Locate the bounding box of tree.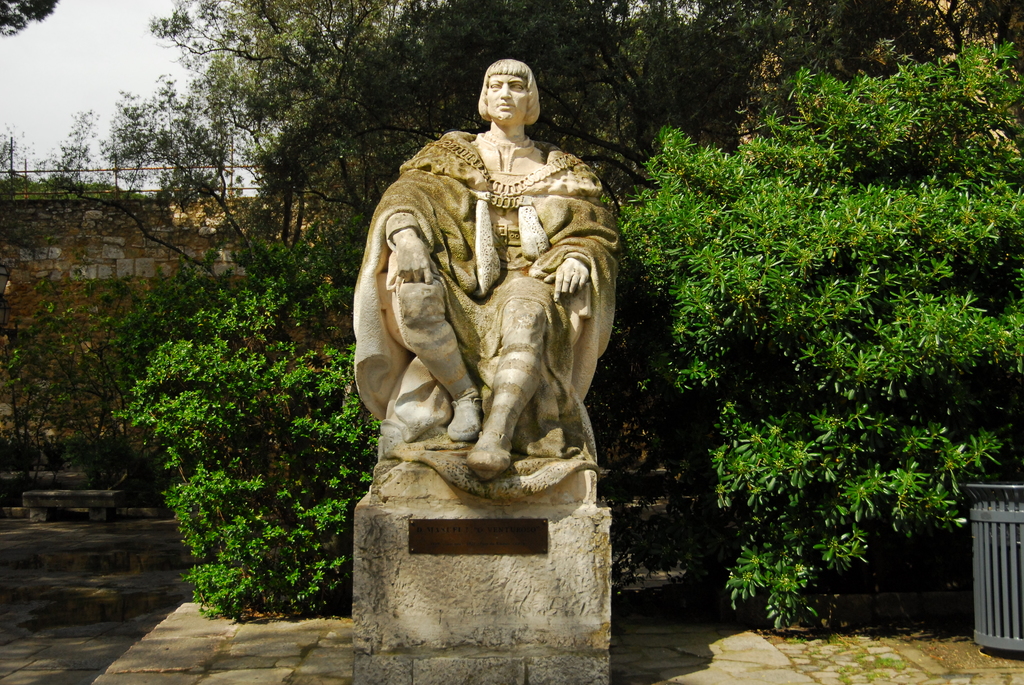
Bounding box: 107 295 385 617.
